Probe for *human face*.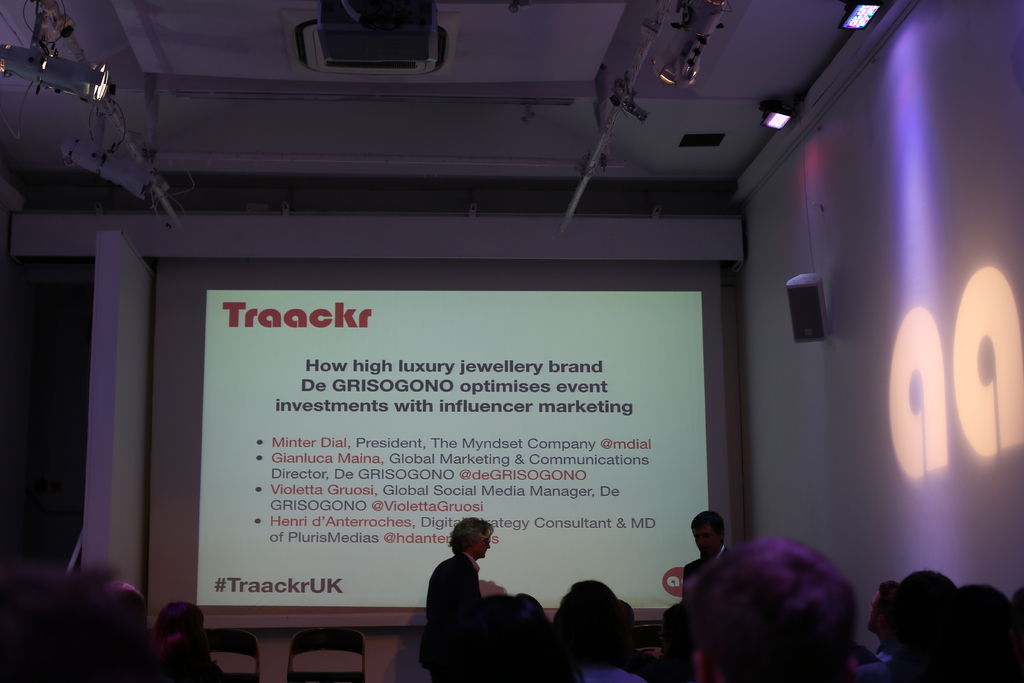
Probe result: (866, 592, 881, 630).
